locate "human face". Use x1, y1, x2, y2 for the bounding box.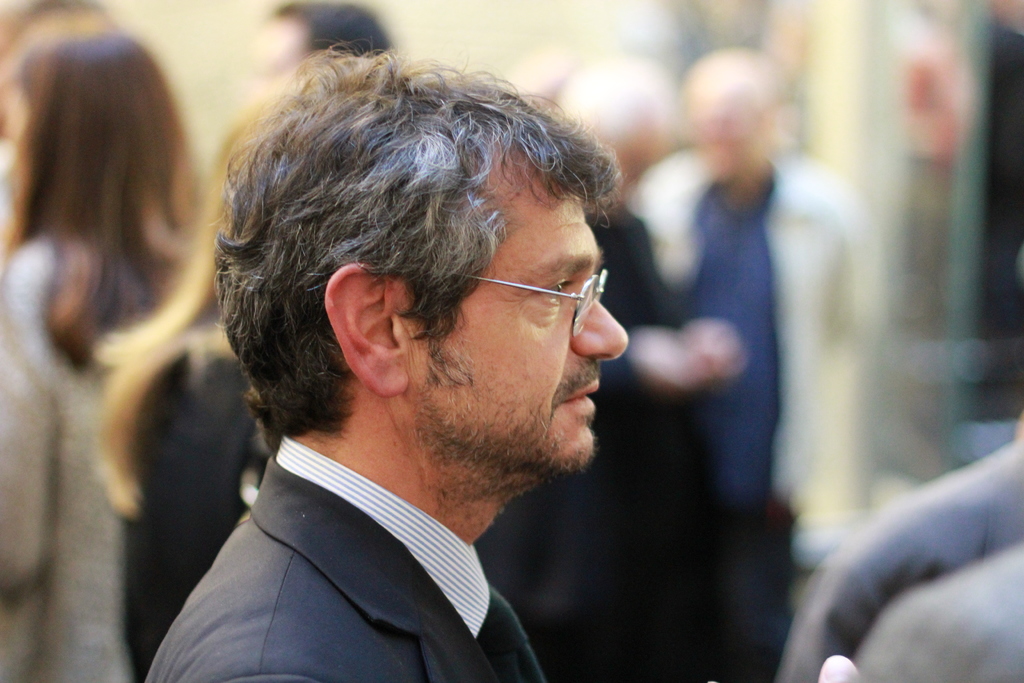
400, 155, 630, 481.
